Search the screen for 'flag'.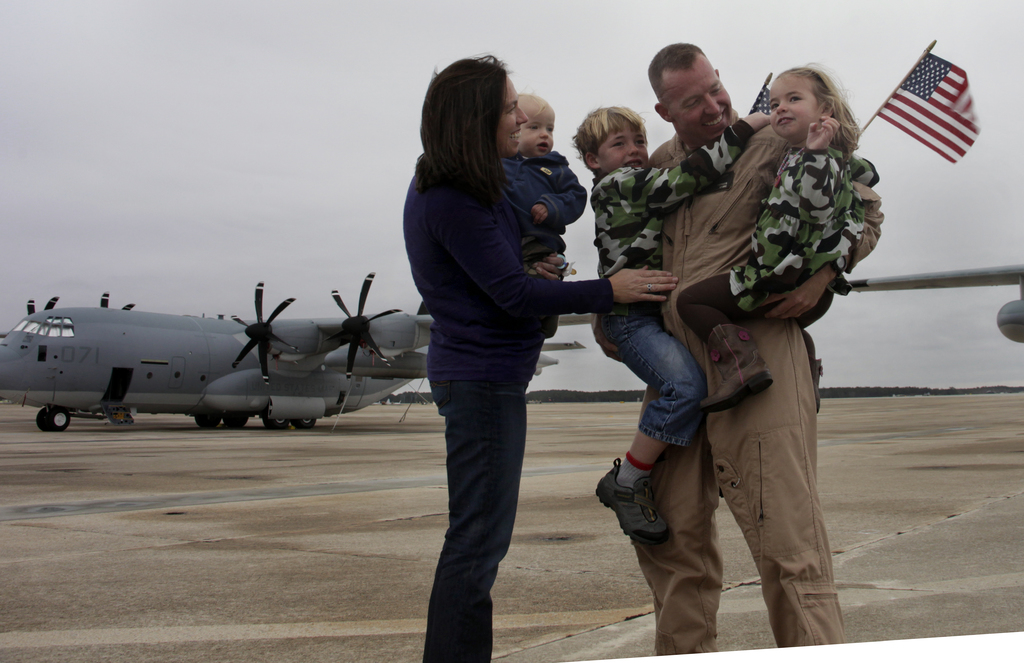
Found at x1=873, y1=44, x2=981, y2=172.
